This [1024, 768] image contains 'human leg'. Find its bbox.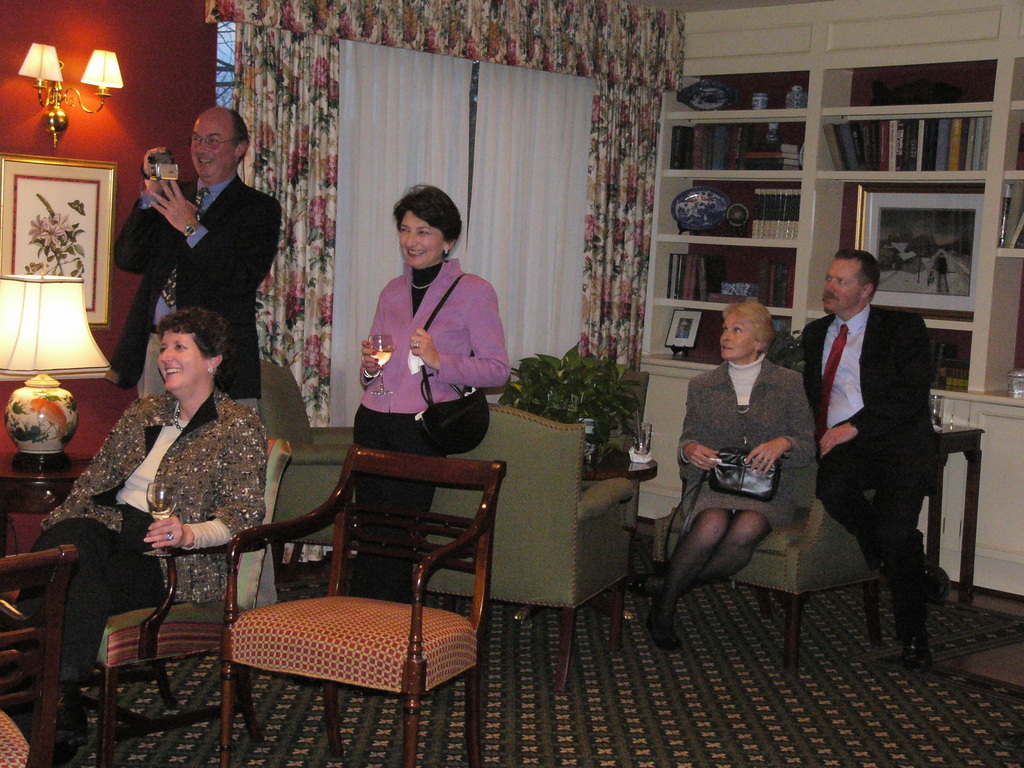
bbox(867, 436, 945, 673).
